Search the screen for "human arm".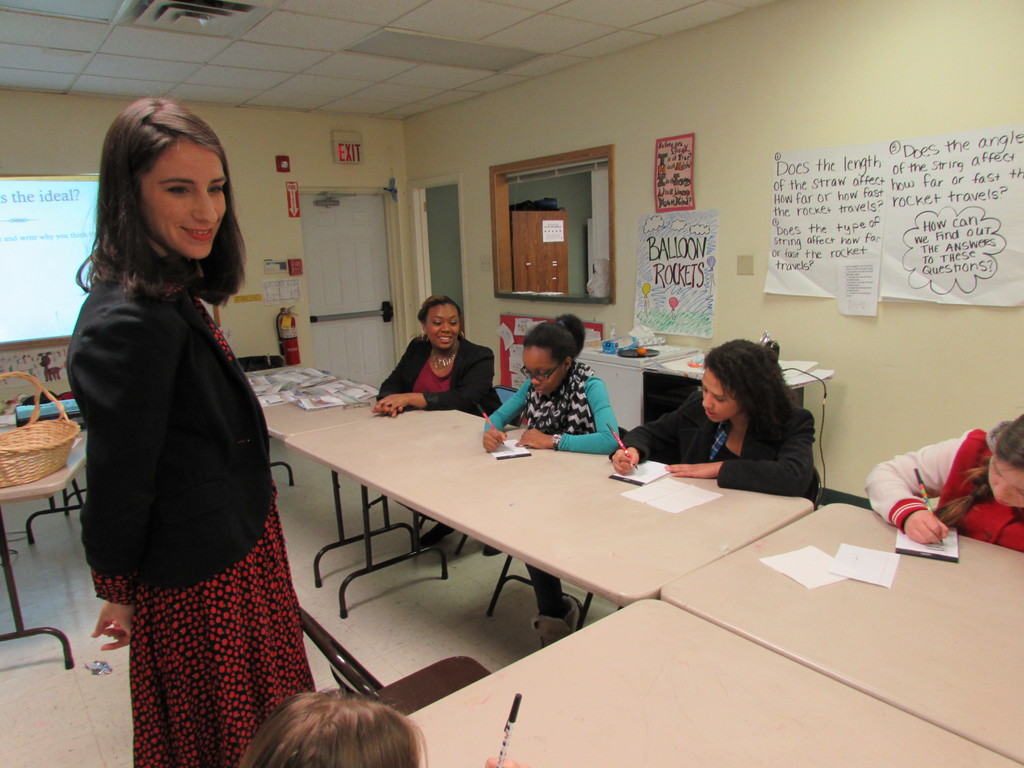
Found at bbox=(694, 405, 803, 493).
